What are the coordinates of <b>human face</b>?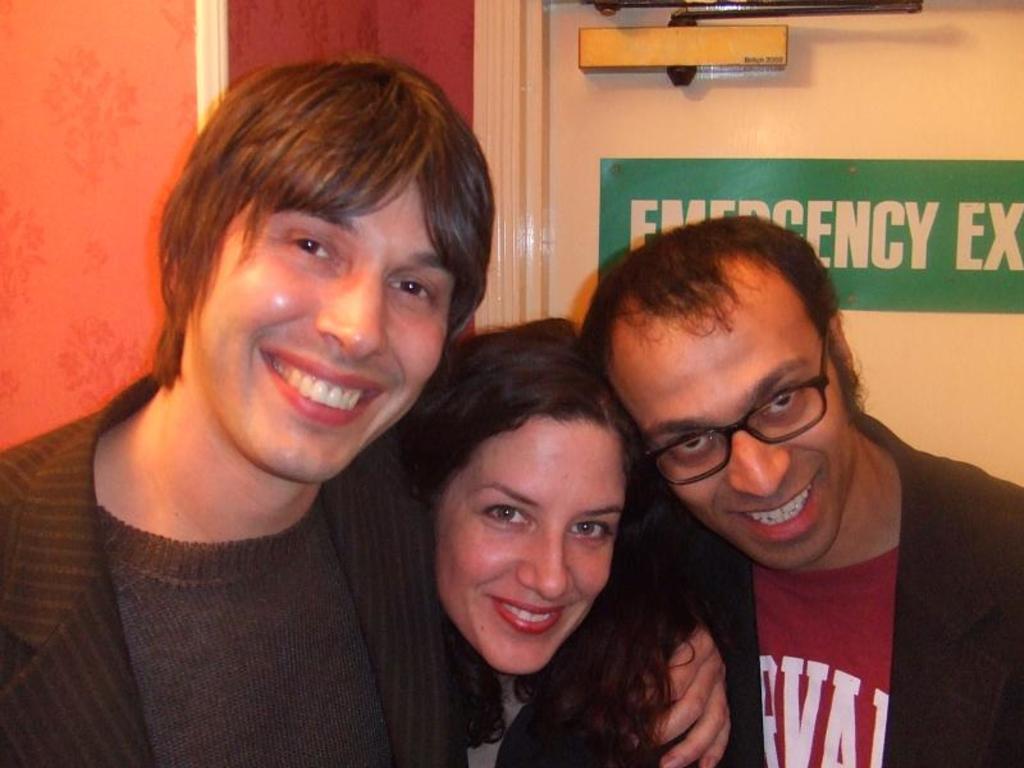
[left=193, top=170, right=454, bottom=488].
